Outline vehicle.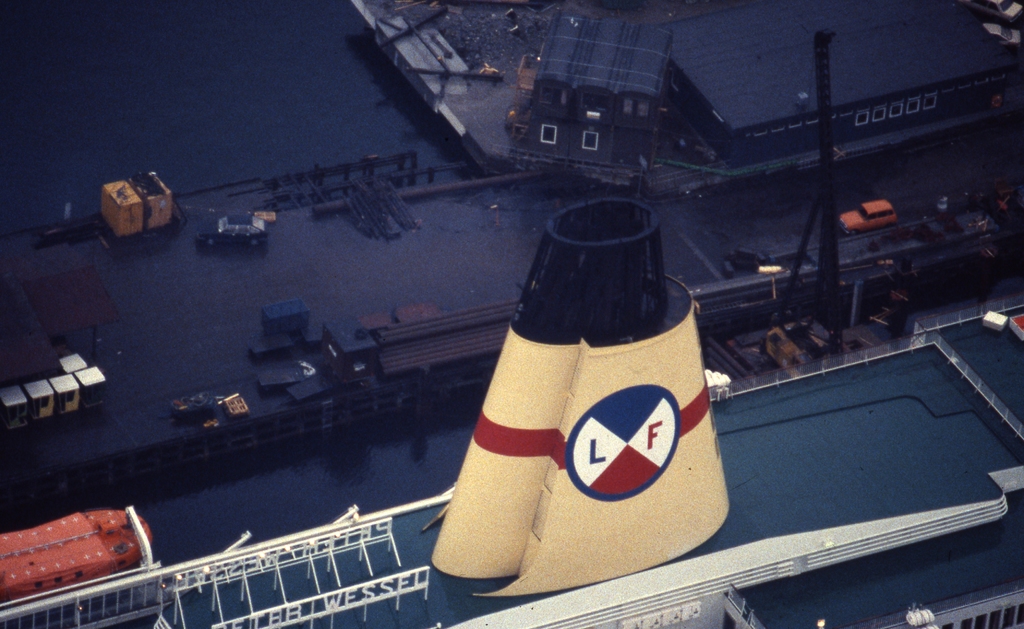
Outline: <box>840,196,898,237</box>.
